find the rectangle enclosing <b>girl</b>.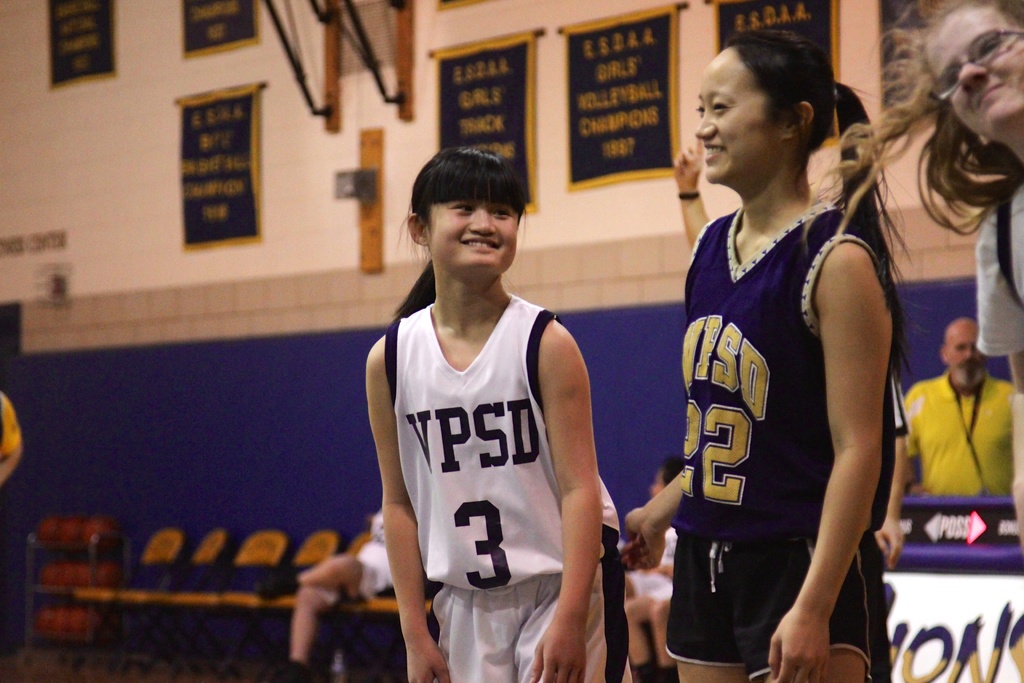
367/147/628/682.
